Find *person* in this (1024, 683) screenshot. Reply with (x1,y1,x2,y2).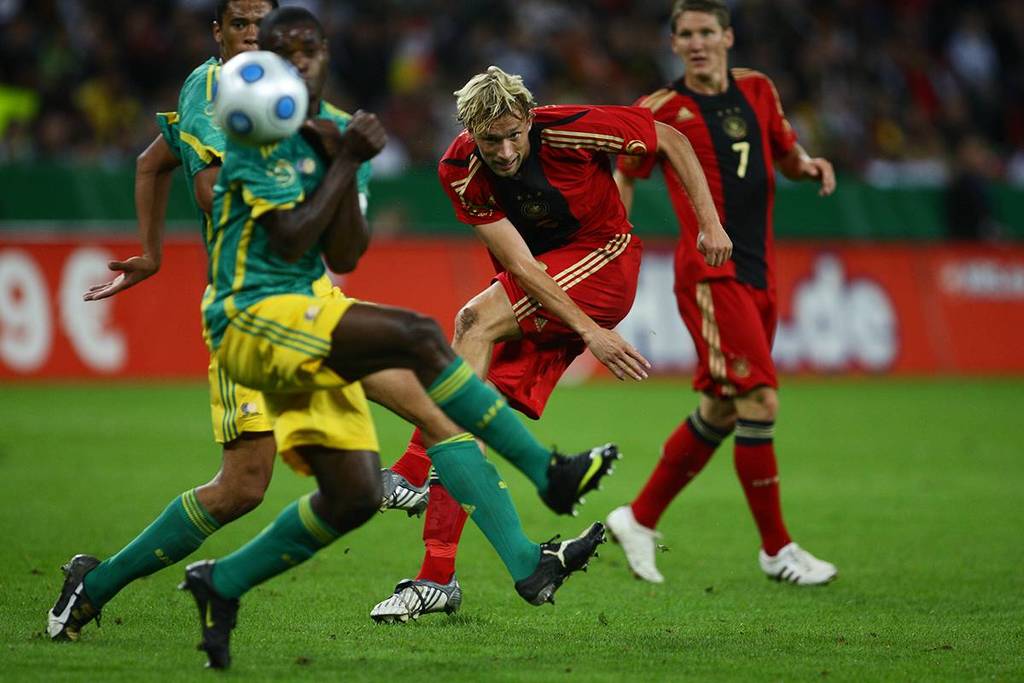
(44,0,608,640).
